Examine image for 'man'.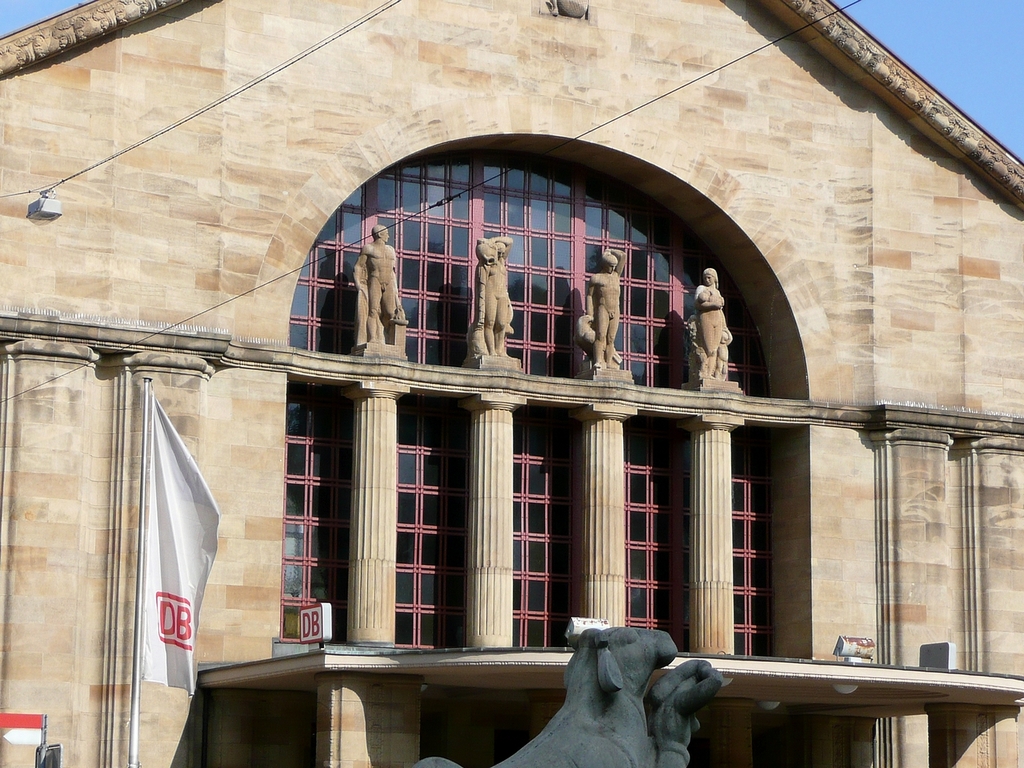
Examination result: [585,249,624,374].
